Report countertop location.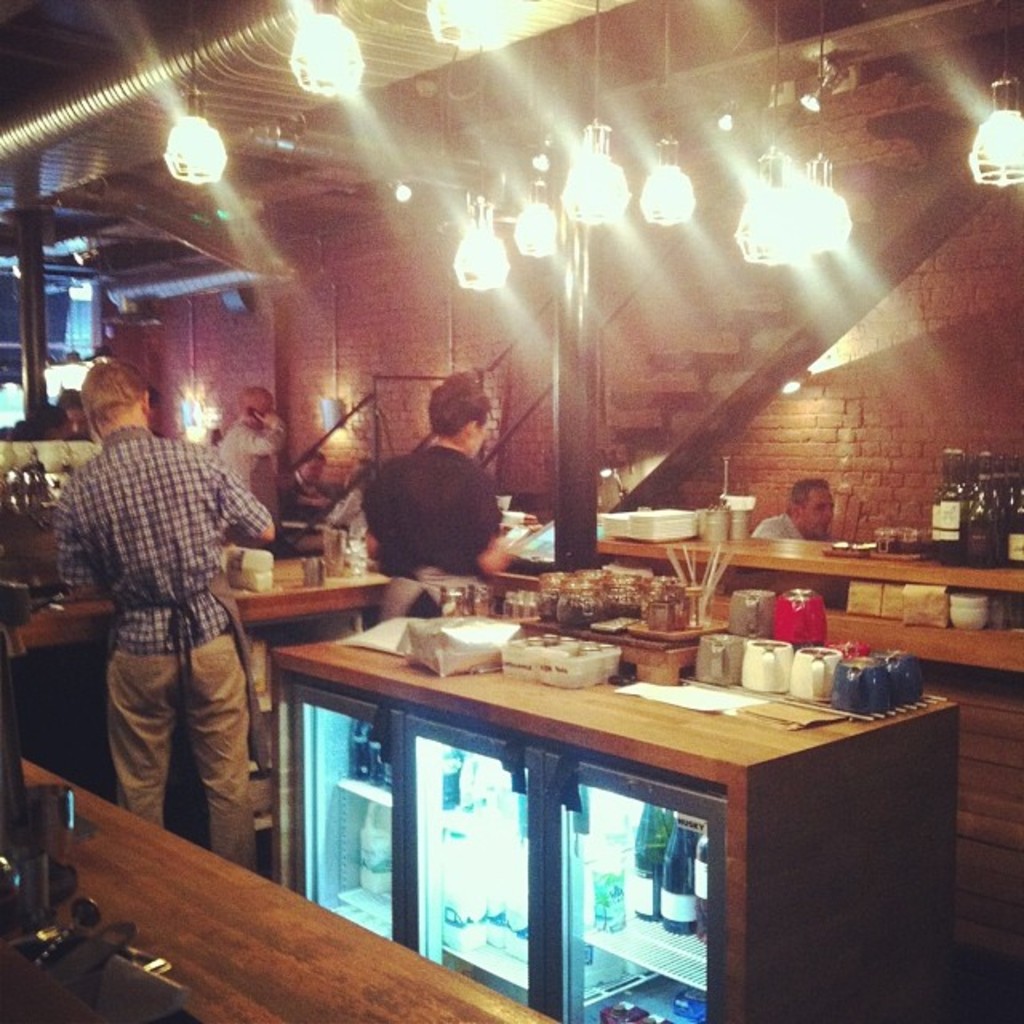
Report: 598 531 1022 595.
